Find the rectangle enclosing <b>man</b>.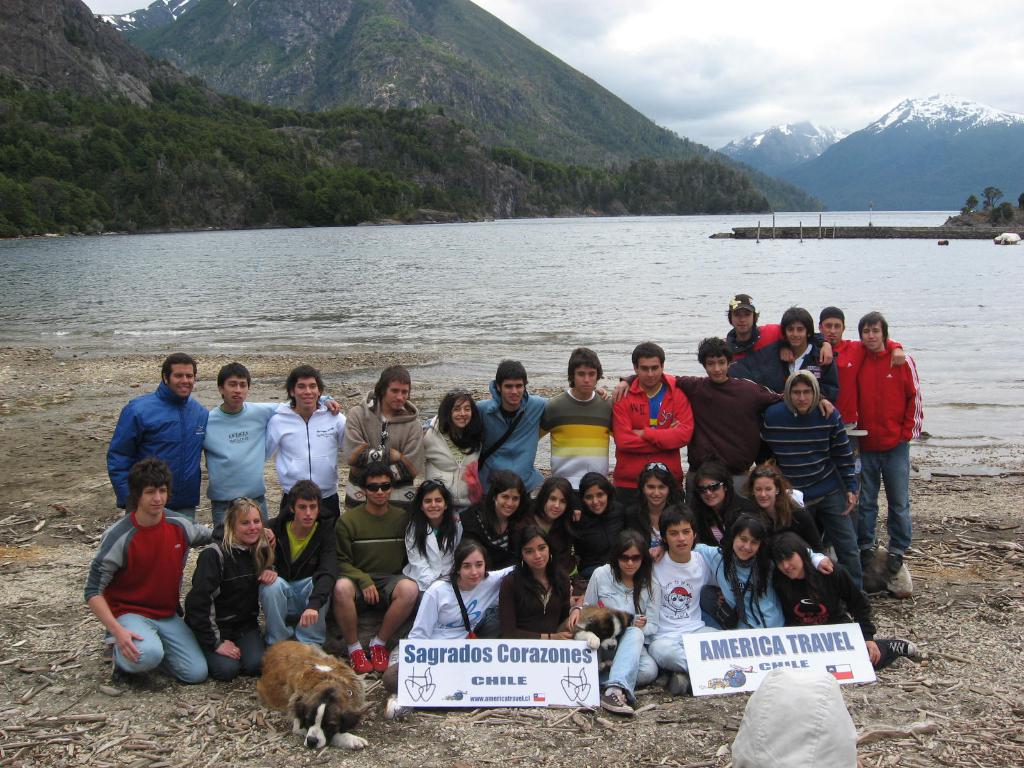
box=[609, 337, 700, 505].
